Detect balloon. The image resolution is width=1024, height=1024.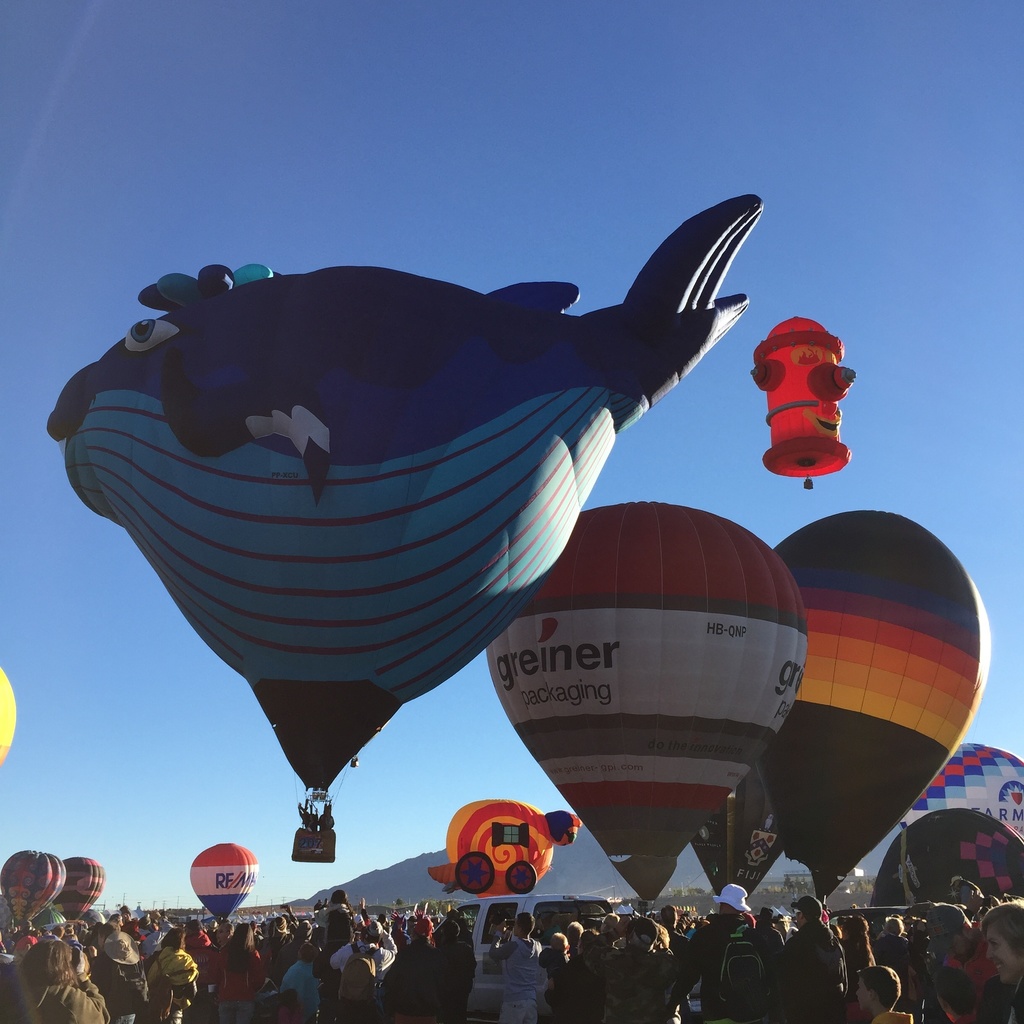
region(0, 846, 67, 921).
